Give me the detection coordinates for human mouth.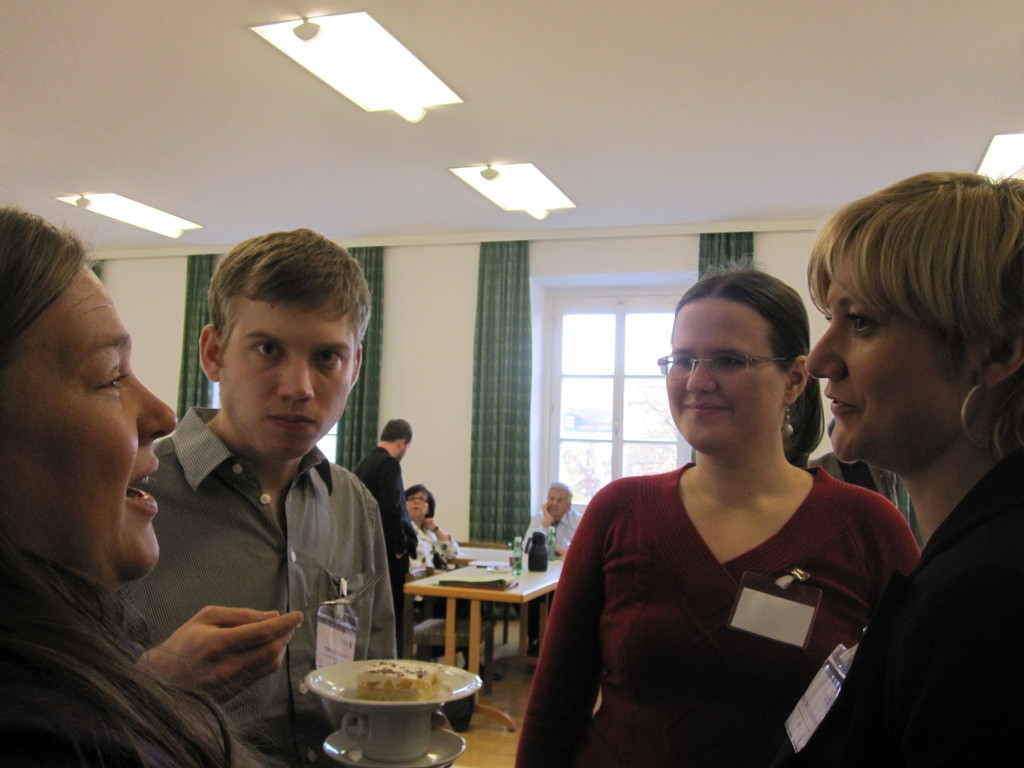
[266,408,314,428].
